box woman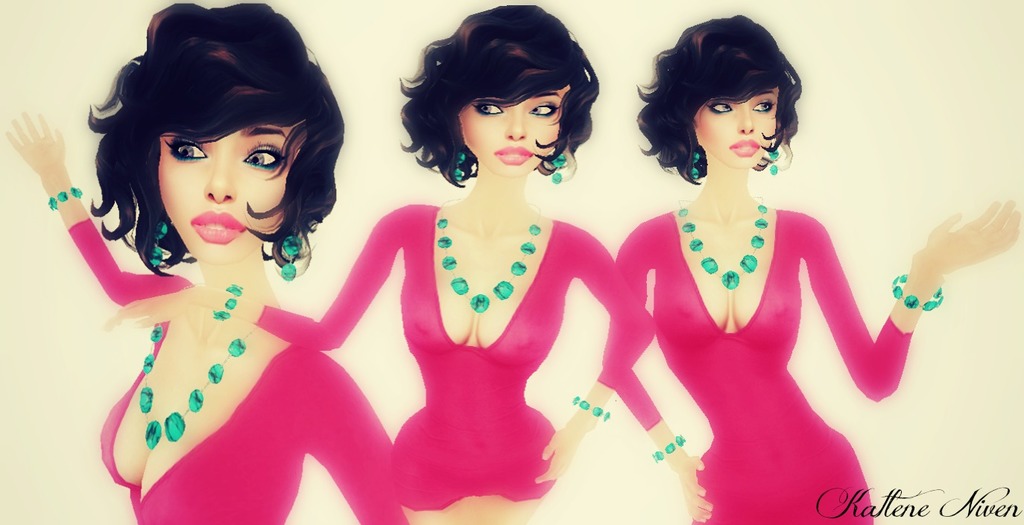
[x1=602, y1=7, x2=1023, y2=524]
